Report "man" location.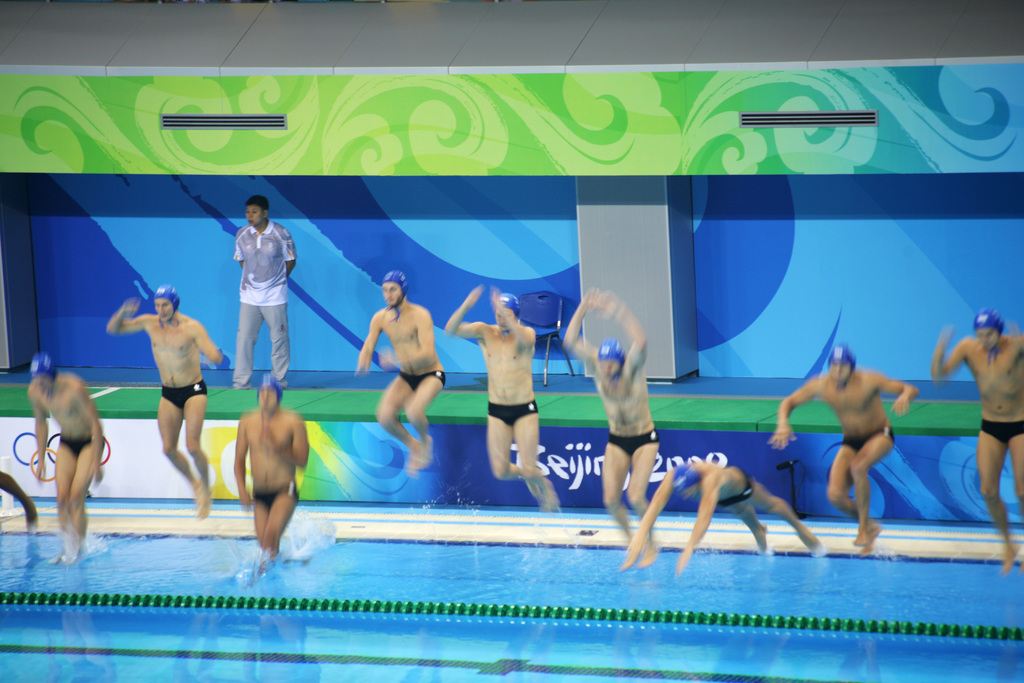
Report: locate(27, 353, 106, 567).
